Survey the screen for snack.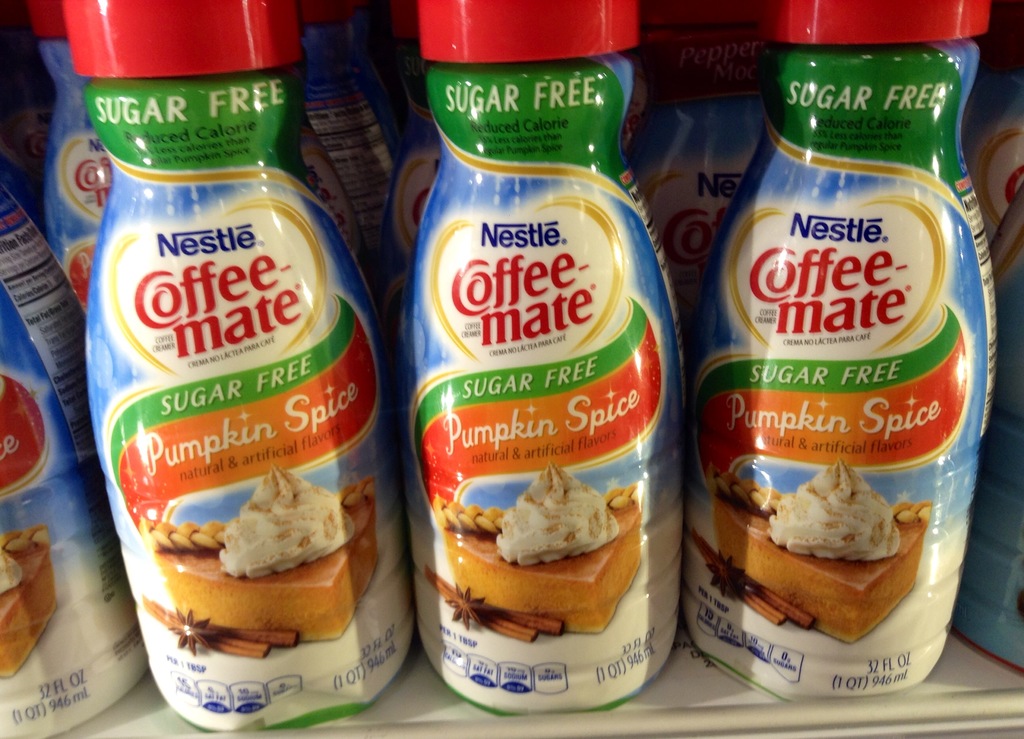
Survey found: region(716, 489, 927, 646).
